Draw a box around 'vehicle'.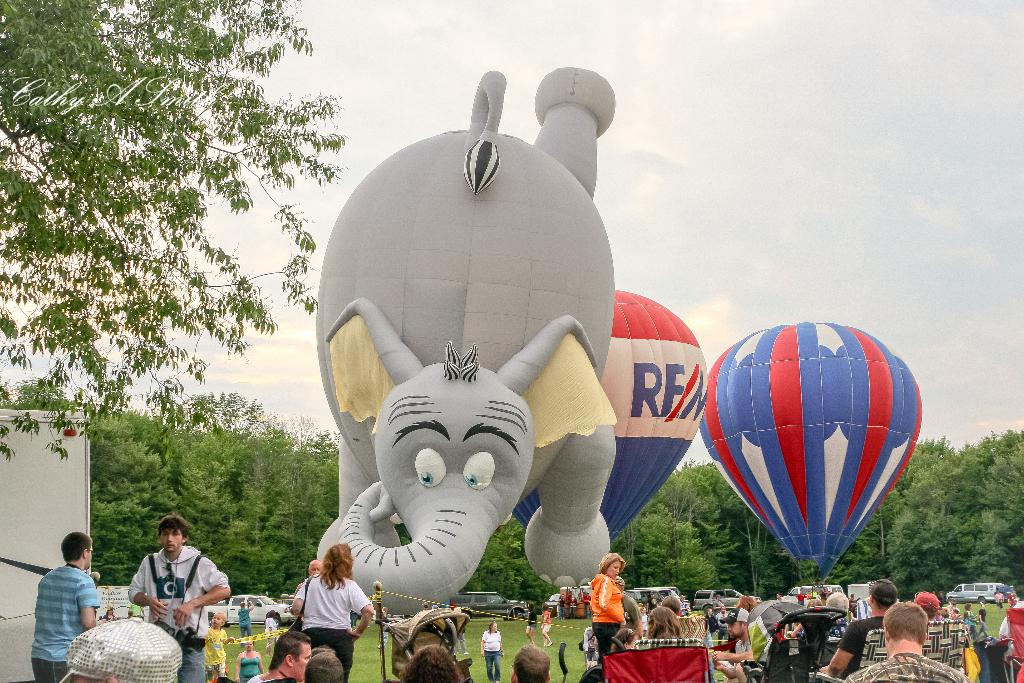
BBox(201, 591, 300, 629).
